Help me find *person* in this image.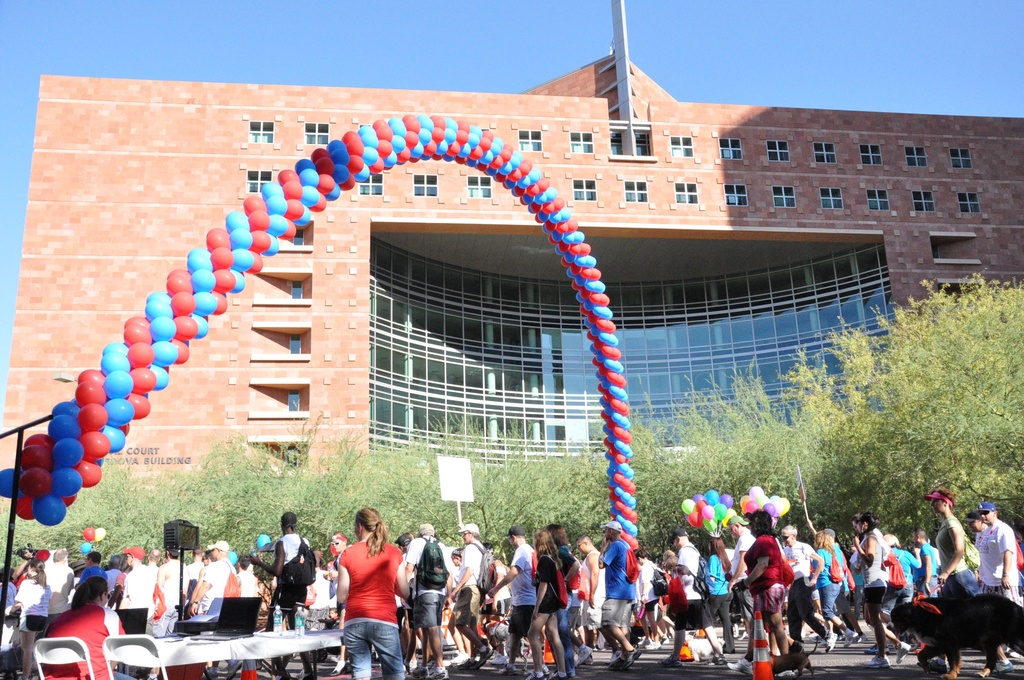
Found it: pyautogui.locateOnScreen(671, 531, 700, 597).
